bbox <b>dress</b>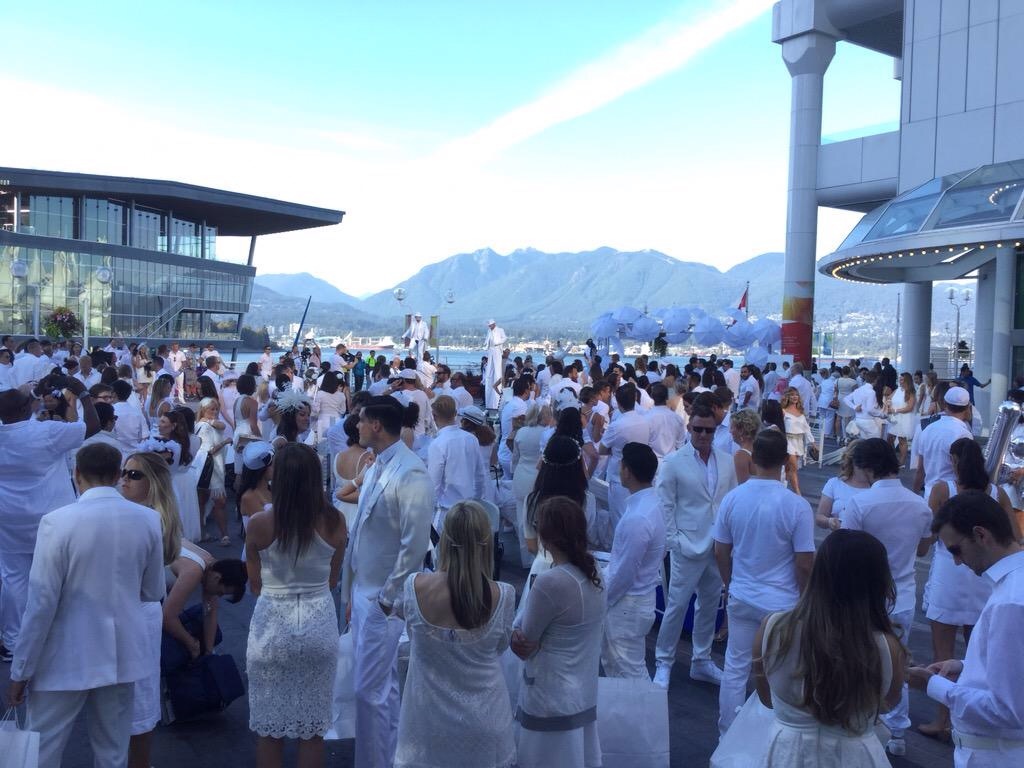
bbox=(194, 420, 227, 502)
